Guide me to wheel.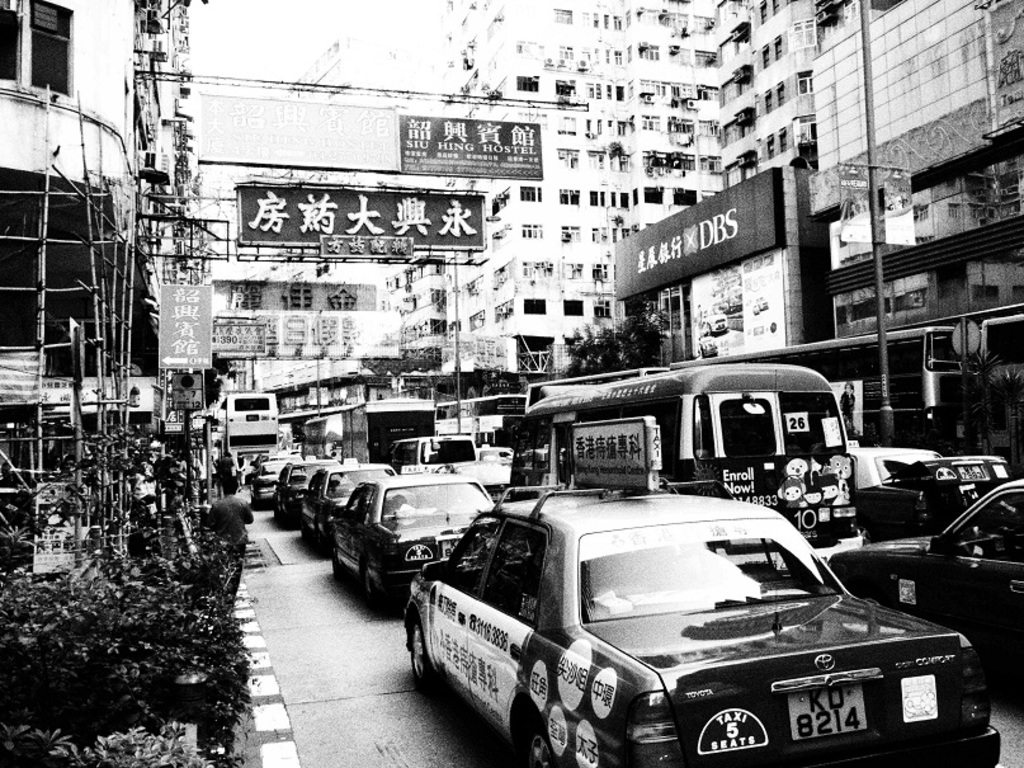
Guidance: rect(402, 614, 431, 687).
